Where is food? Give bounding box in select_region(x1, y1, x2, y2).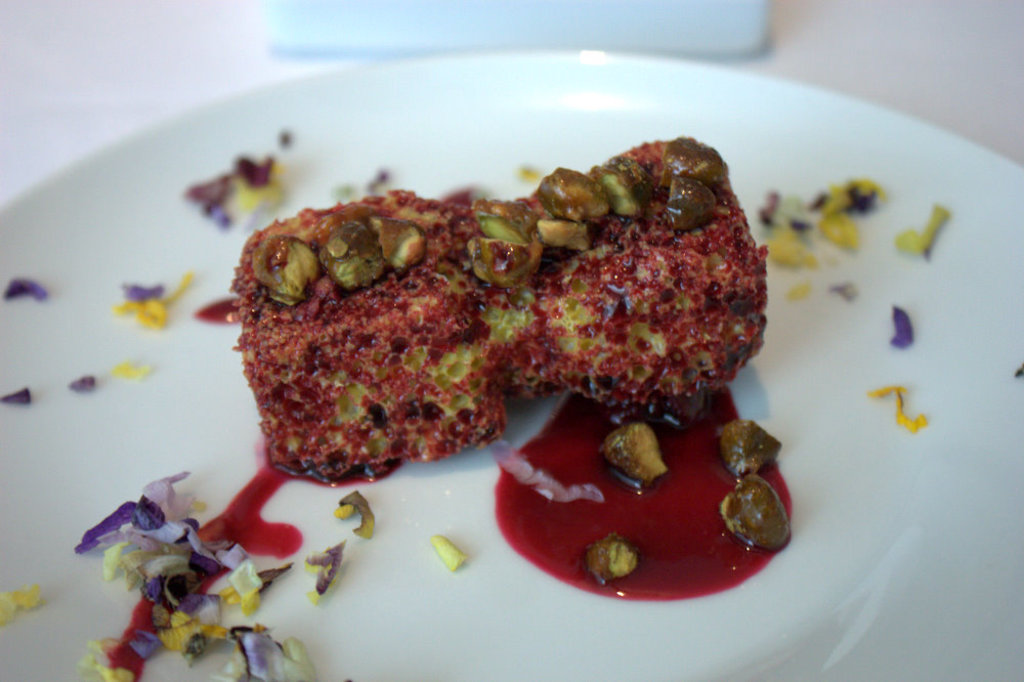
select_region(720, 477, 799, 550).
